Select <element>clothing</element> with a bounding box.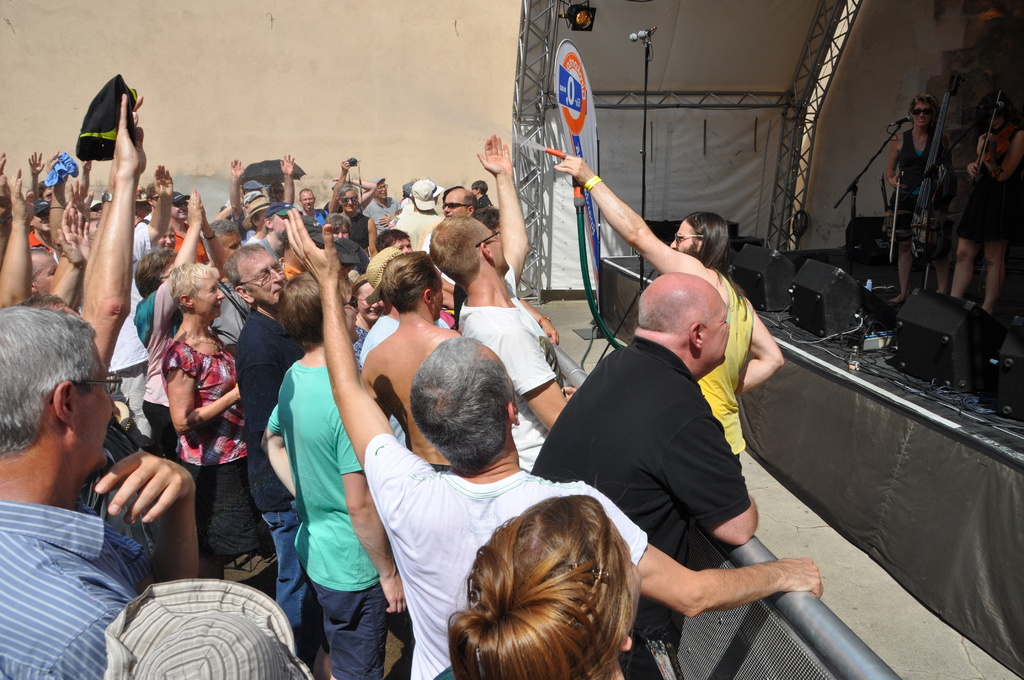
<box>535,334,740,679</box>.
